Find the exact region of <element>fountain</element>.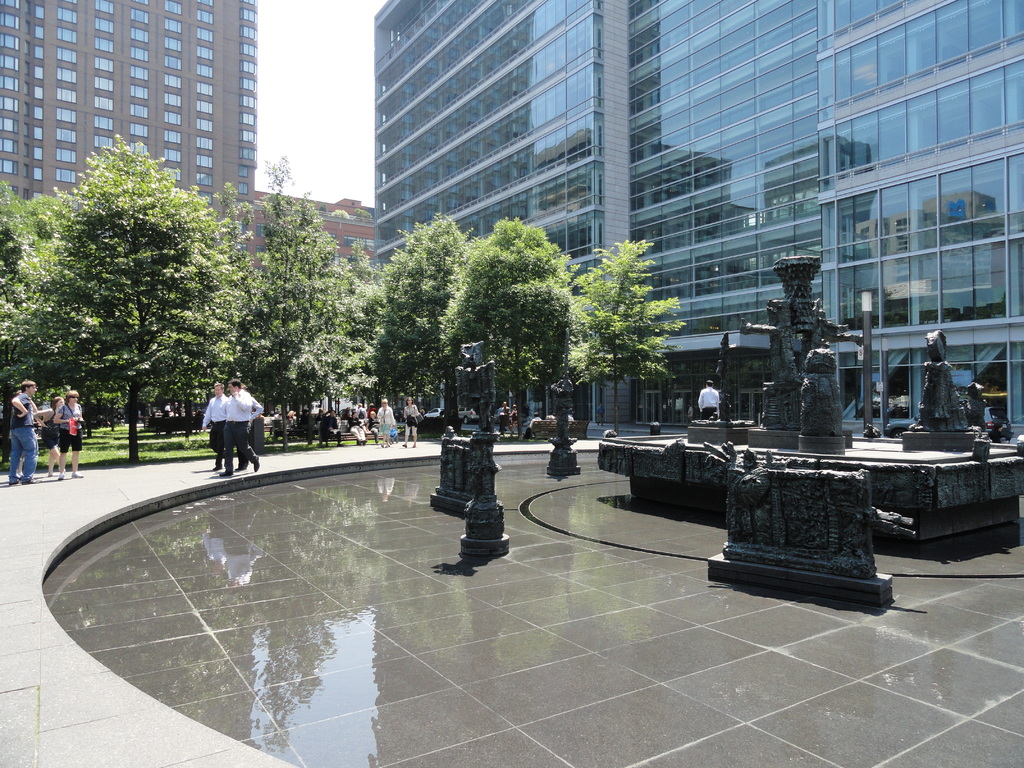
Exact region: detection(42, 241, 1023, 767).
